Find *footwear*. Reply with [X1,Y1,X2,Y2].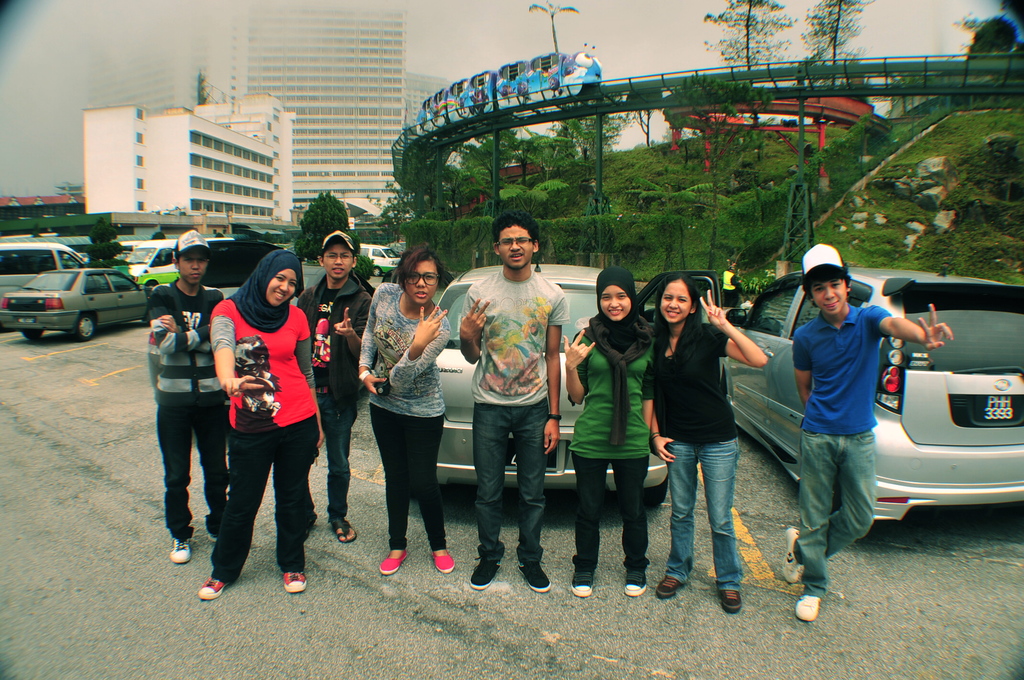
[779,528,804,587].
